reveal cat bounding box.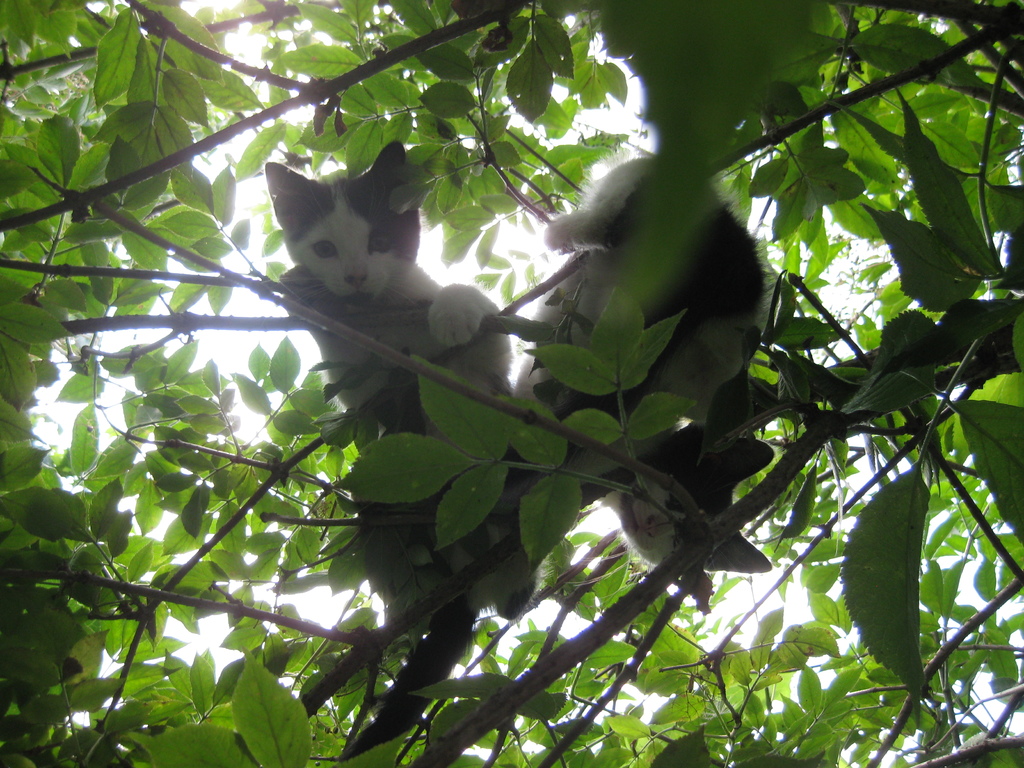
Revealed: BBox(260, 136, 547, 764).
